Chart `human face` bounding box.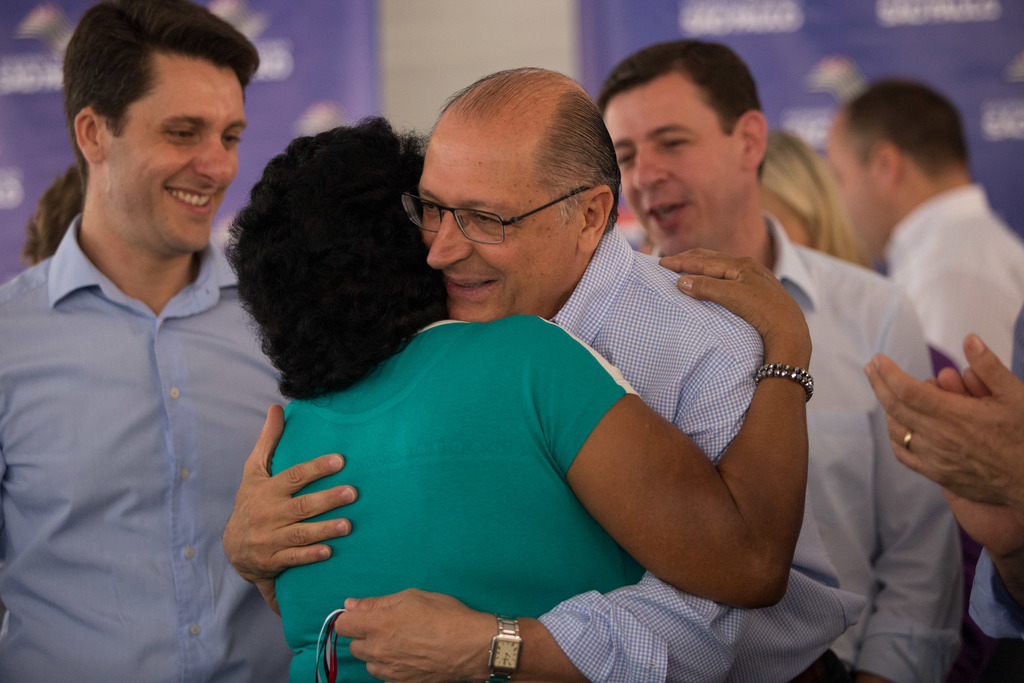
Charted: x1=97, y1=44, x2=248, y2=252.
